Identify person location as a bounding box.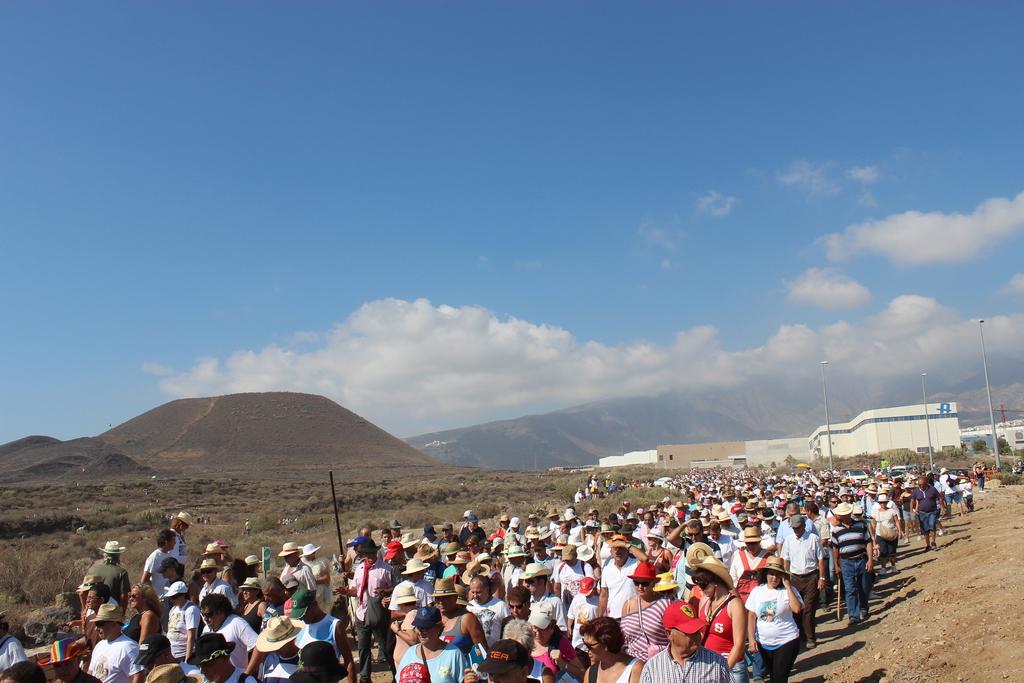
[x1=394, y1=602, x2=477, y2=682].
